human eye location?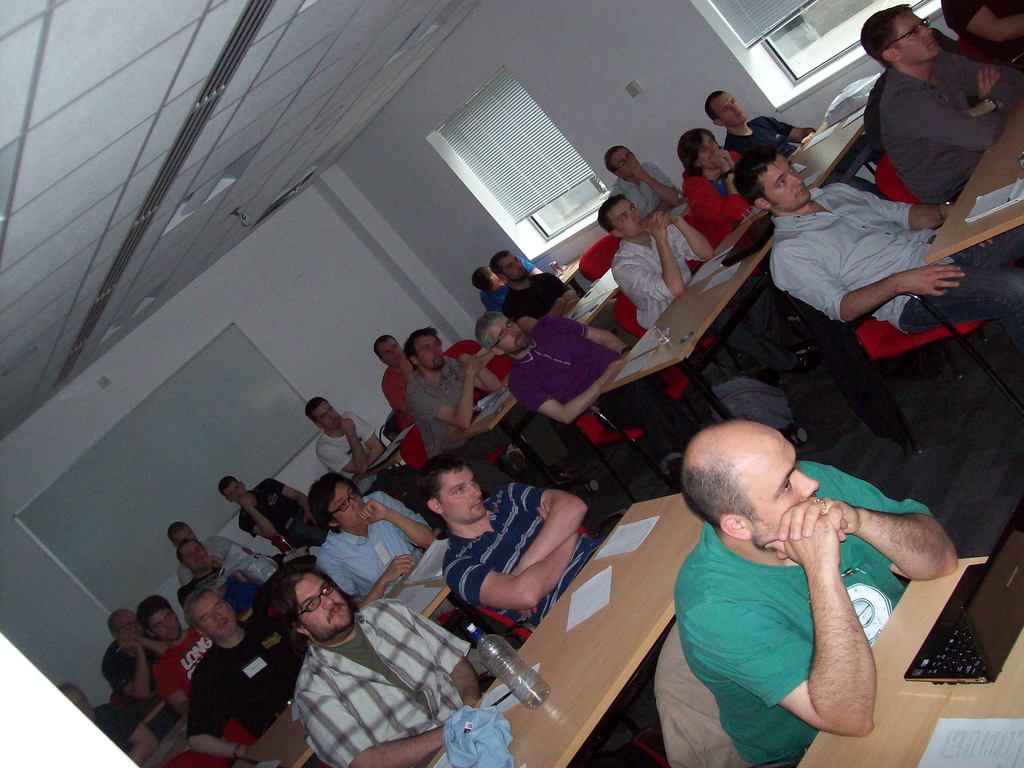
box=[420, 346, 429, 351]
